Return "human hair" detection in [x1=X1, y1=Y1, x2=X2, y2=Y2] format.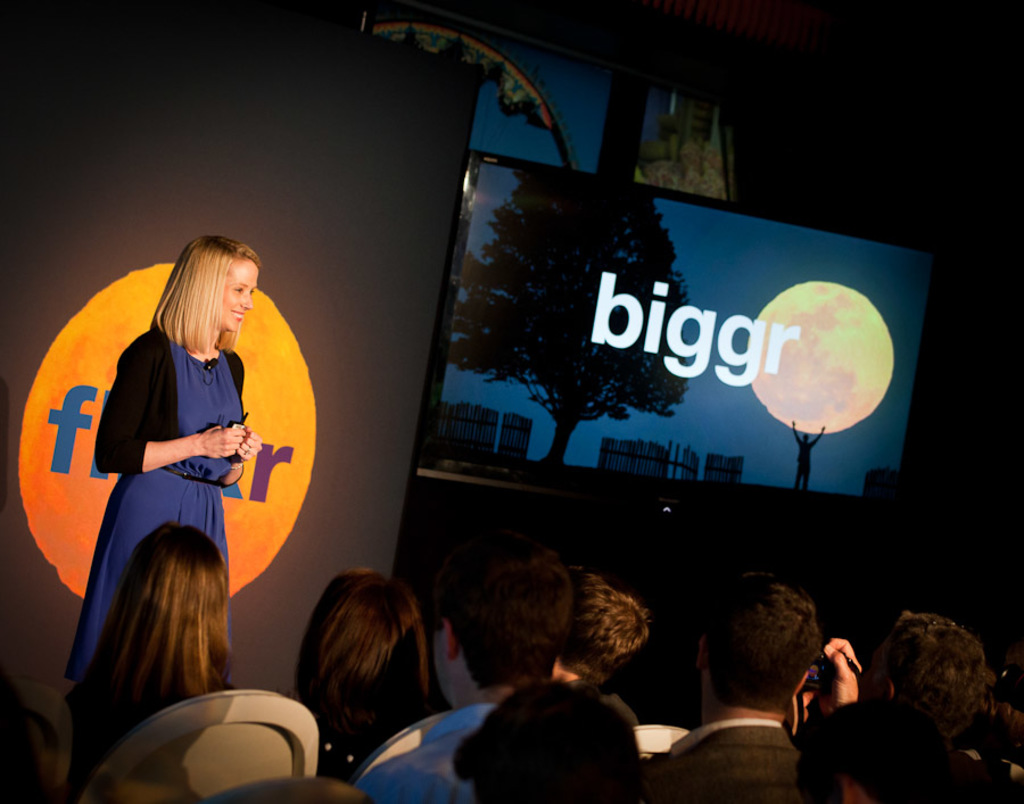
[x1=554, y1=572, x2=649, y2=690].
